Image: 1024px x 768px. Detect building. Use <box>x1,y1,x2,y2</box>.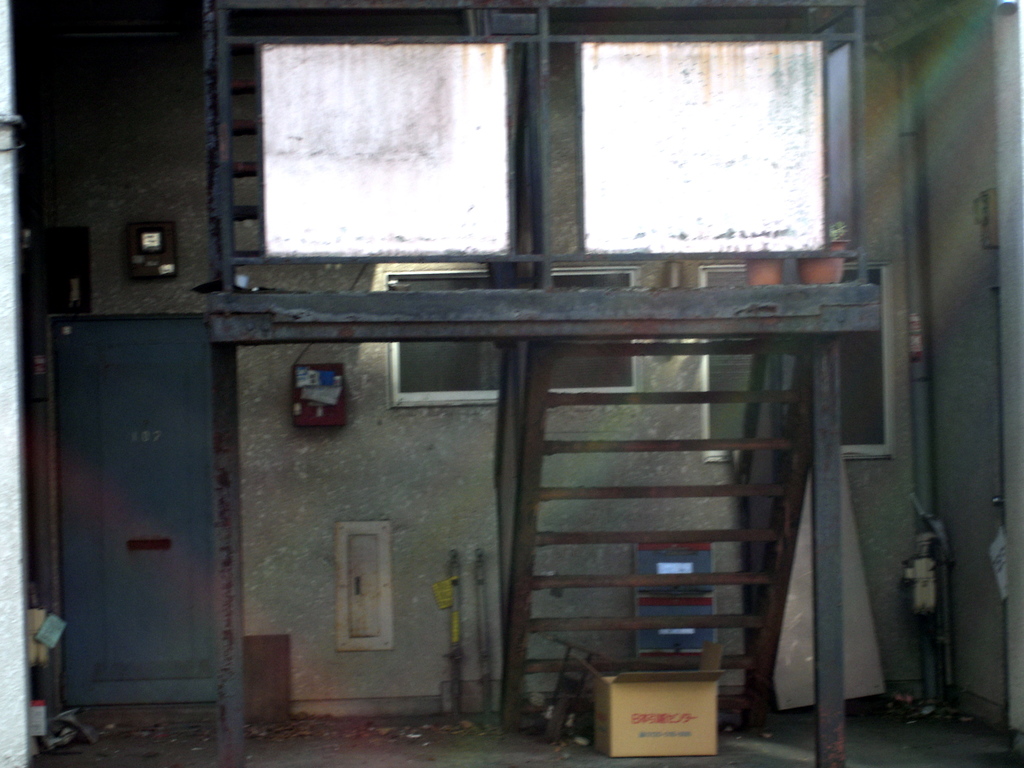
<box>0,0,1023,767</box>.
